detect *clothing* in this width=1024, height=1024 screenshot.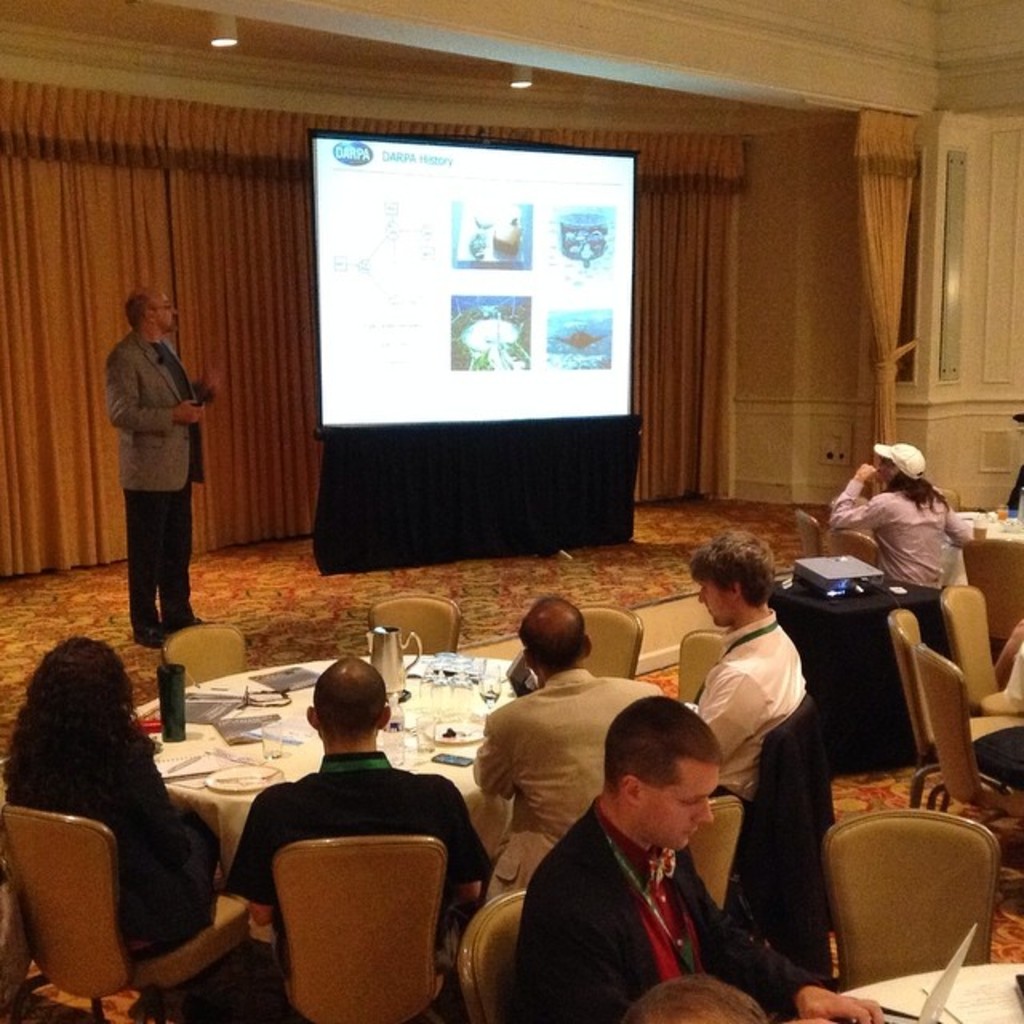
Detection: detection(474, 666, 667, 901).
